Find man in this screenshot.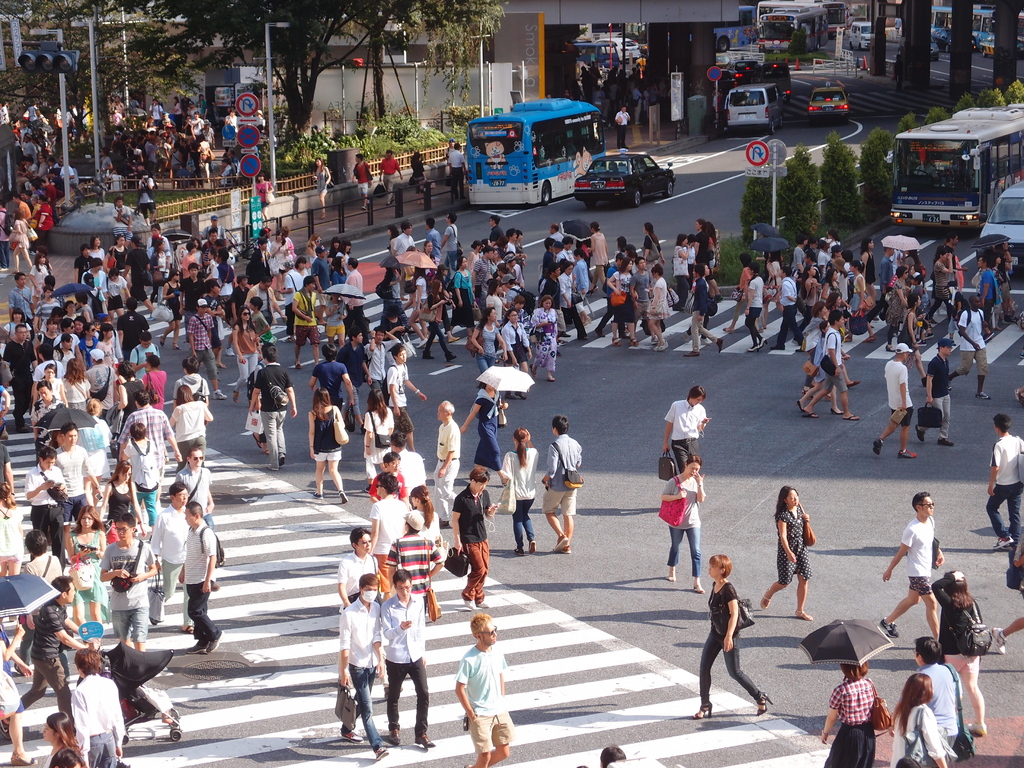
The bounding box for man is (left=881, top=491, right=942, bottom=644).
